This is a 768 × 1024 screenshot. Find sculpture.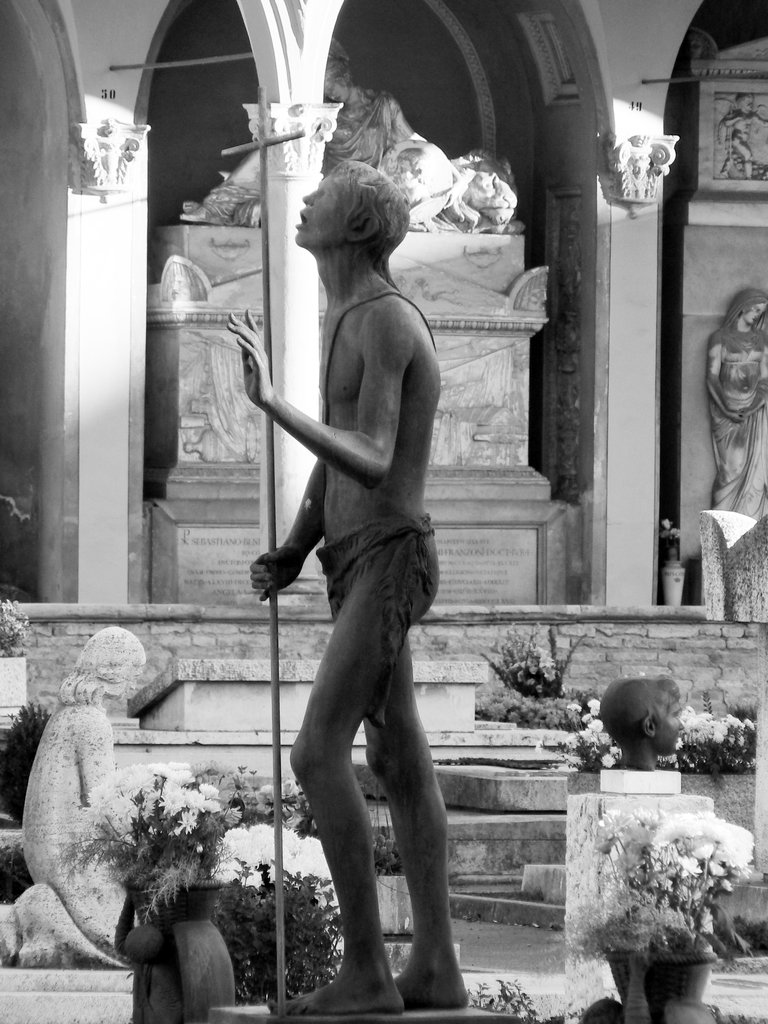
Bounding box: (left=175, top=47, right=528, bottom=225).
